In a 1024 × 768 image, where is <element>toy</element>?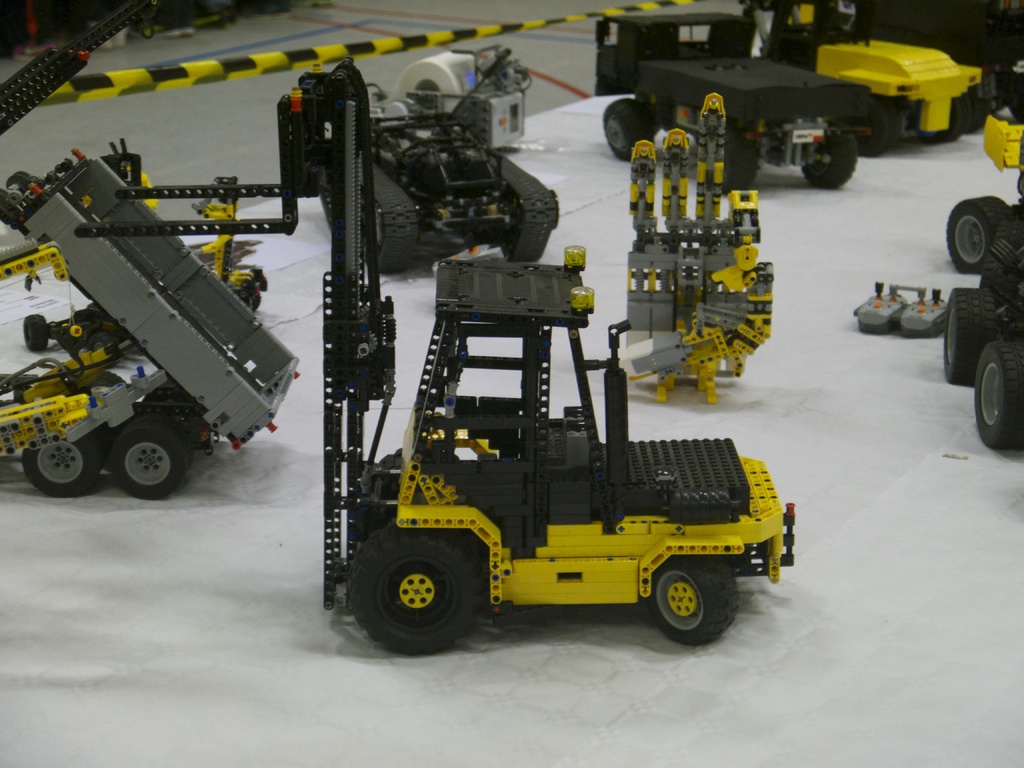
detection(276, 49, 570, 280).
